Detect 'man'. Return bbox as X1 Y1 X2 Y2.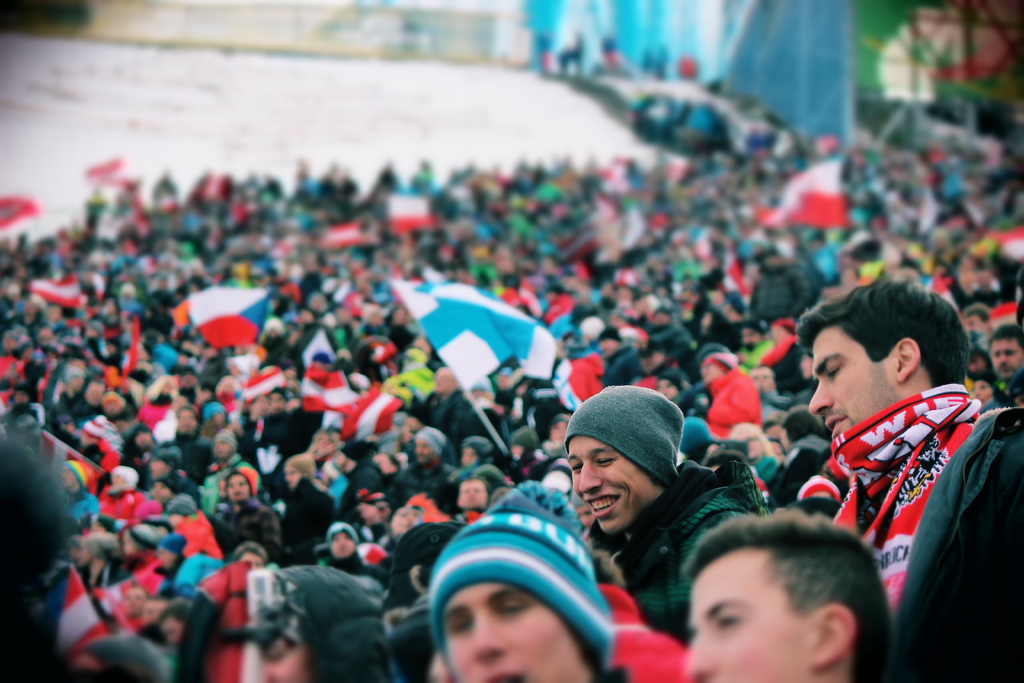
757 289 1014 622.
